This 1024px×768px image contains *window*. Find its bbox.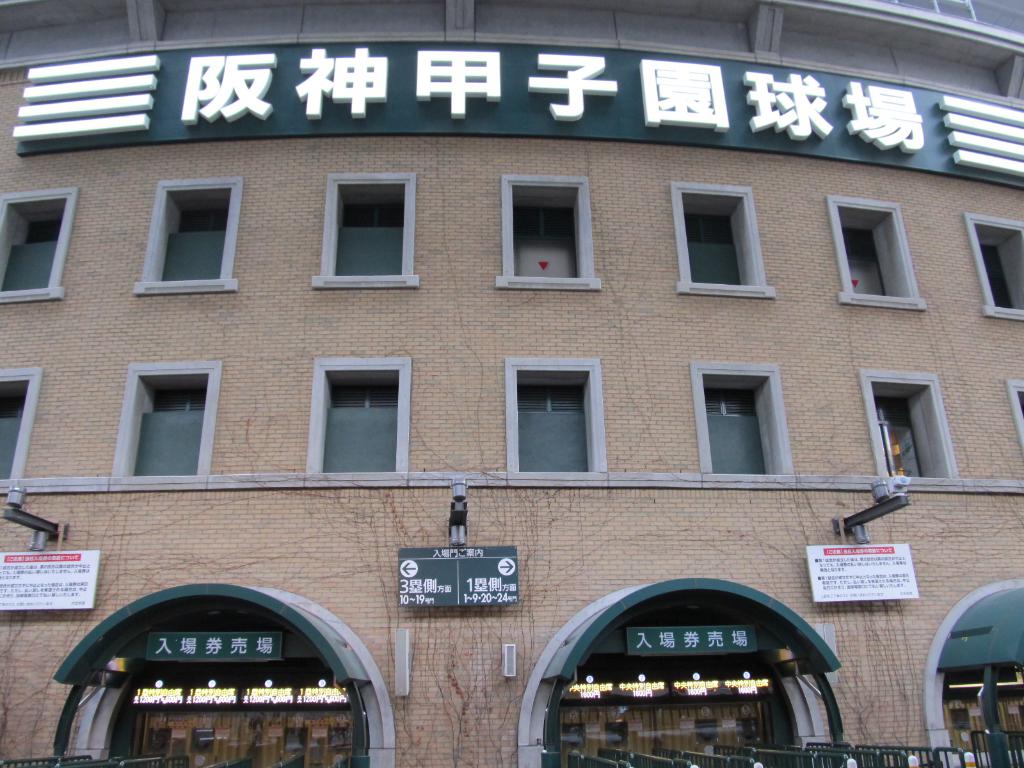
crop(678, 189, 756, 287).
